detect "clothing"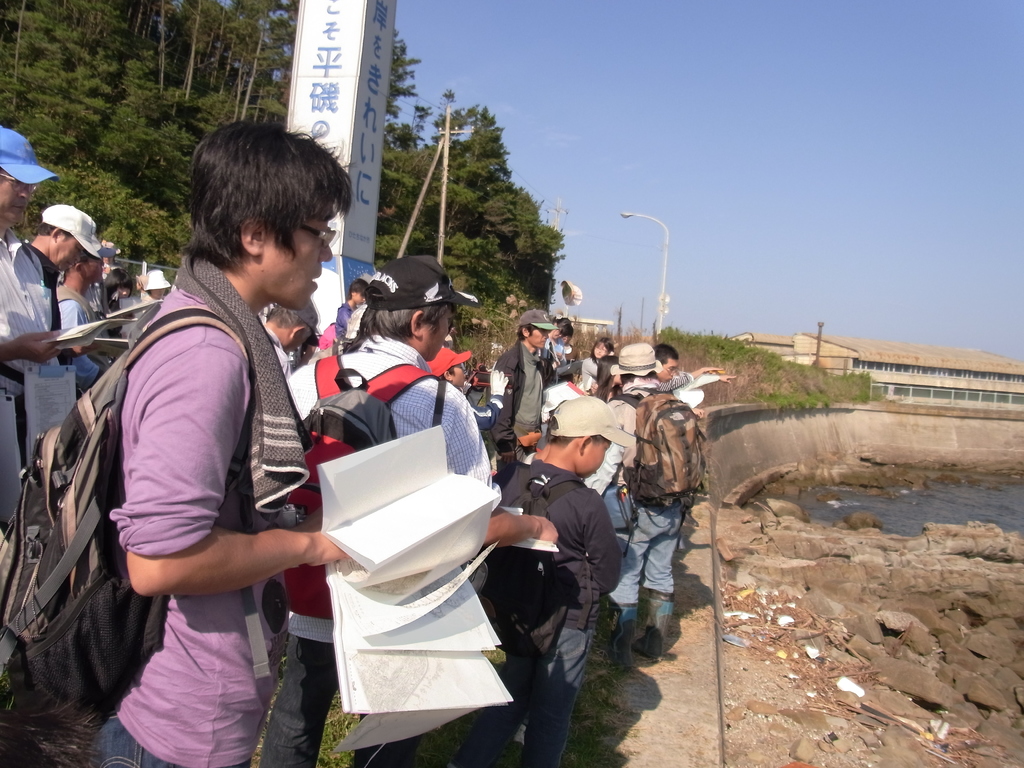
crop(27, 245, 68, 452)
